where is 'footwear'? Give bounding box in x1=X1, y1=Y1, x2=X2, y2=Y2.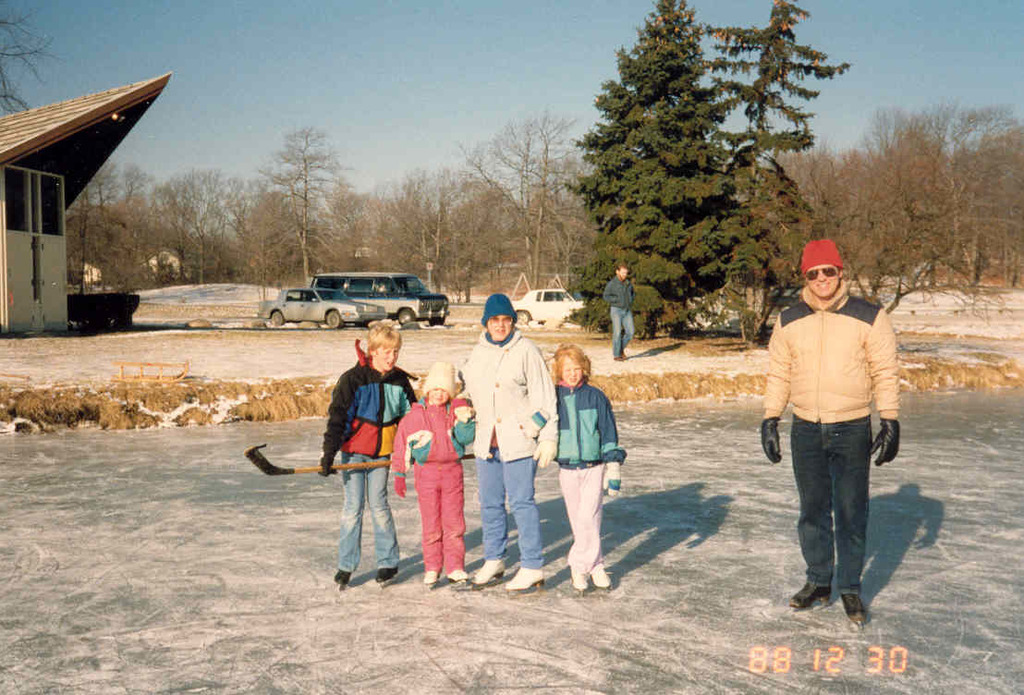
x1=423, y1=569, x2=439, y2=591.
